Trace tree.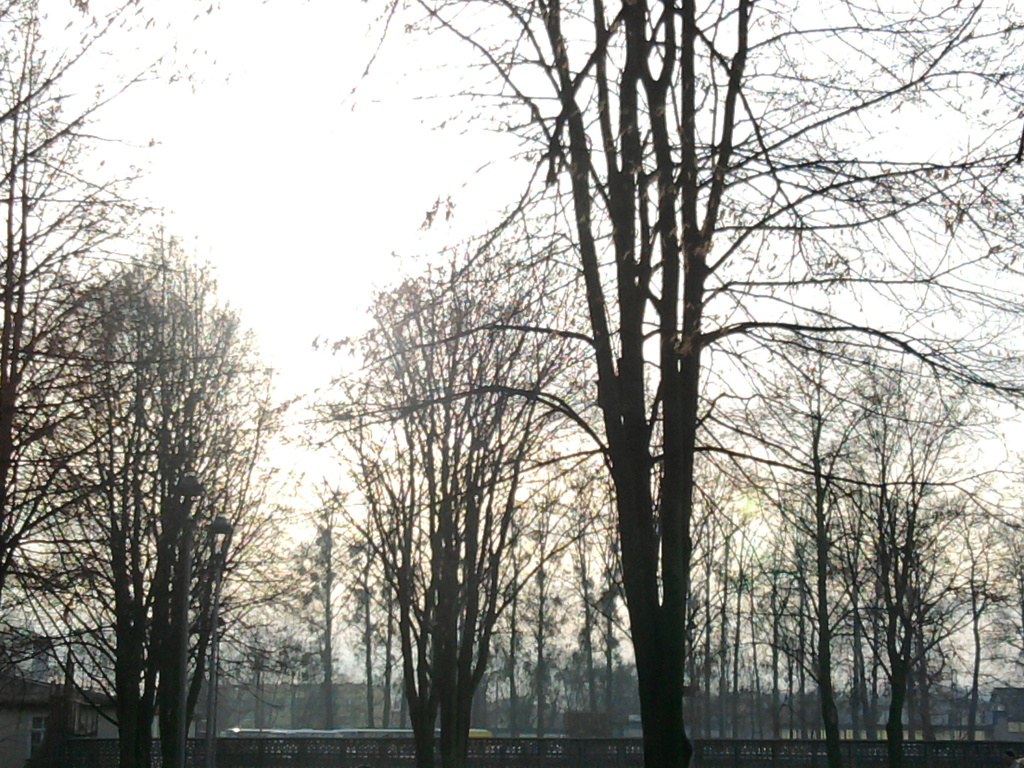
Traced to 0, 0, 210, 628.
